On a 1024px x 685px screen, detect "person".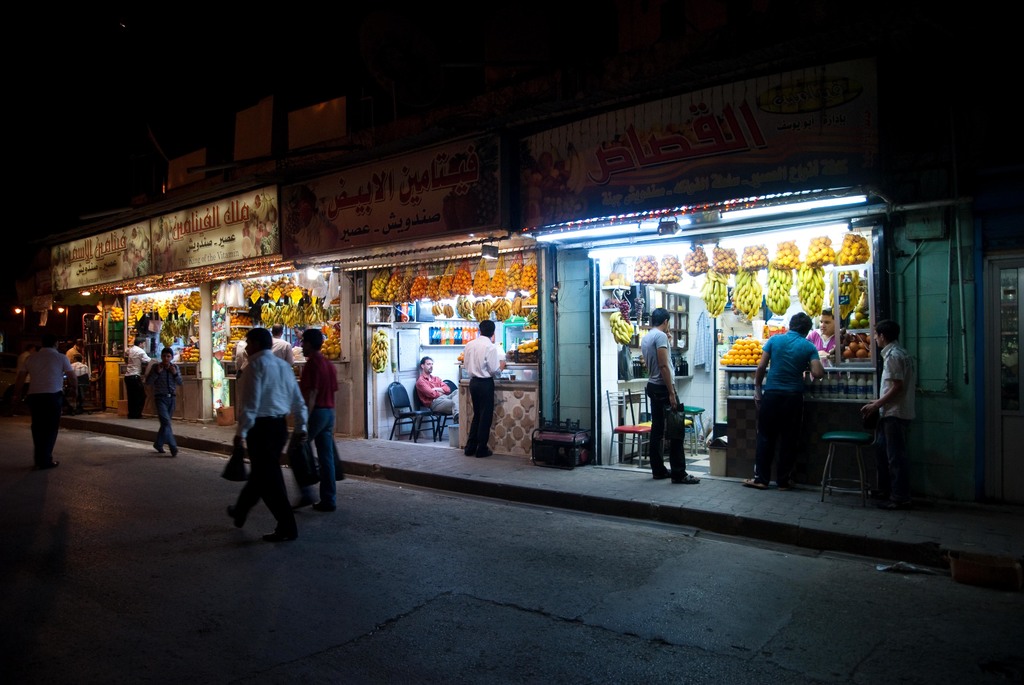
636, 308, 703, 484.
